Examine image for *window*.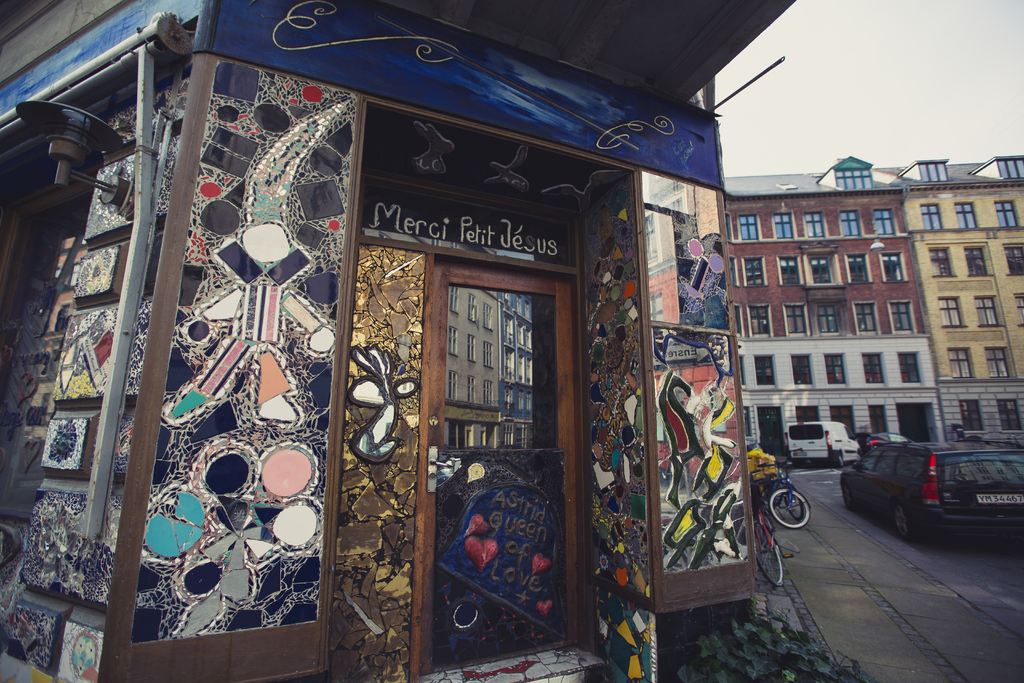
Examination result: bbox(848, 311, 881, 332).
